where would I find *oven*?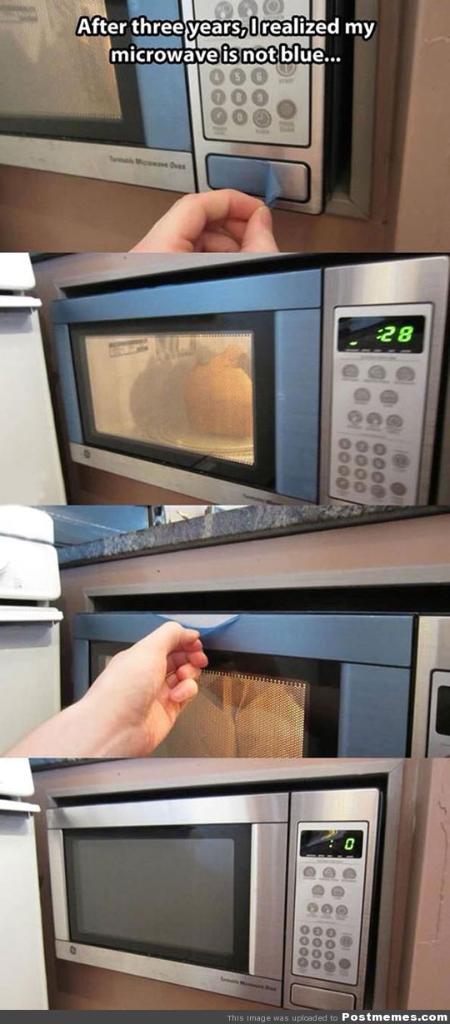
At bbox(27, 758, 388, 1012).
